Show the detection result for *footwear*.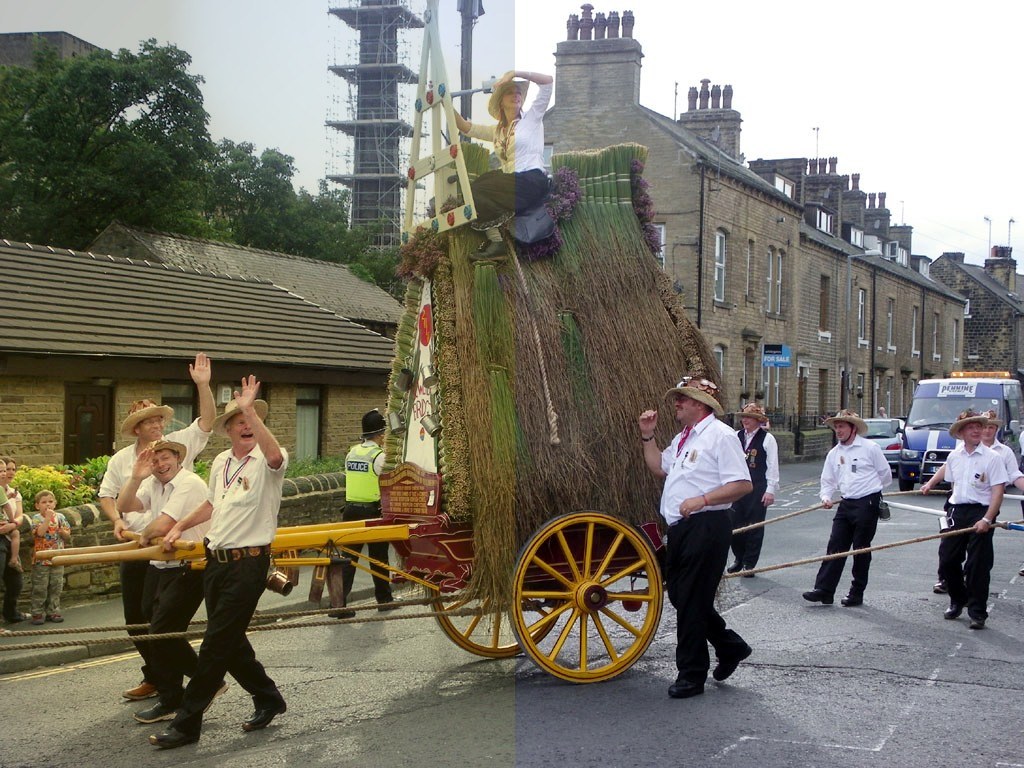
pyautogui.locateOnScreen(377, 598, 408, 611).
